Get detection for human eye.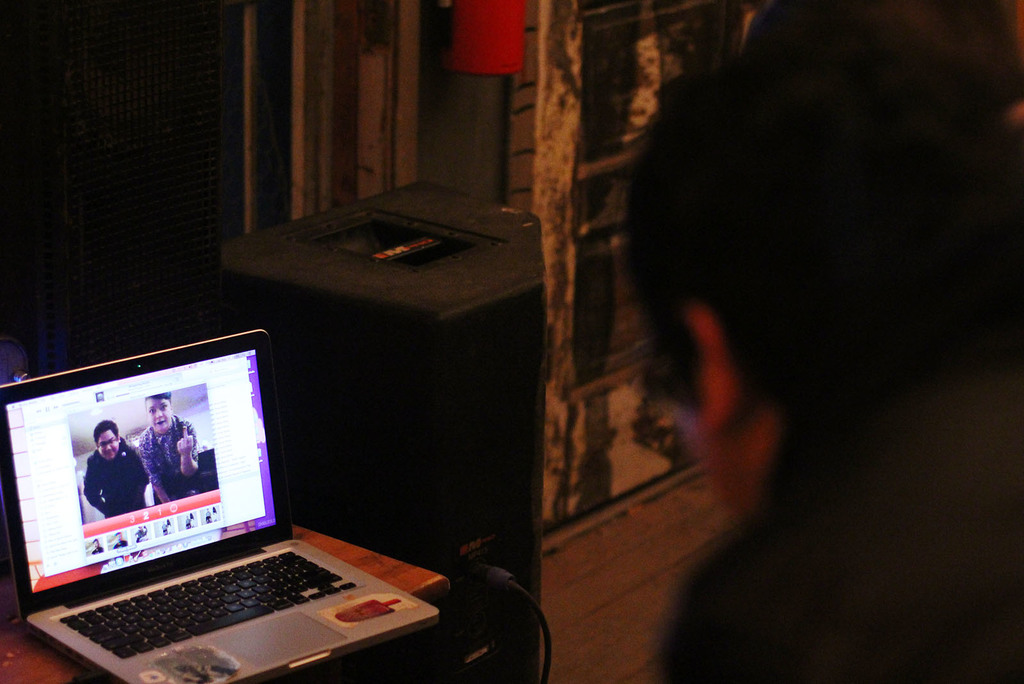
Detection: 101/441/105/445.
